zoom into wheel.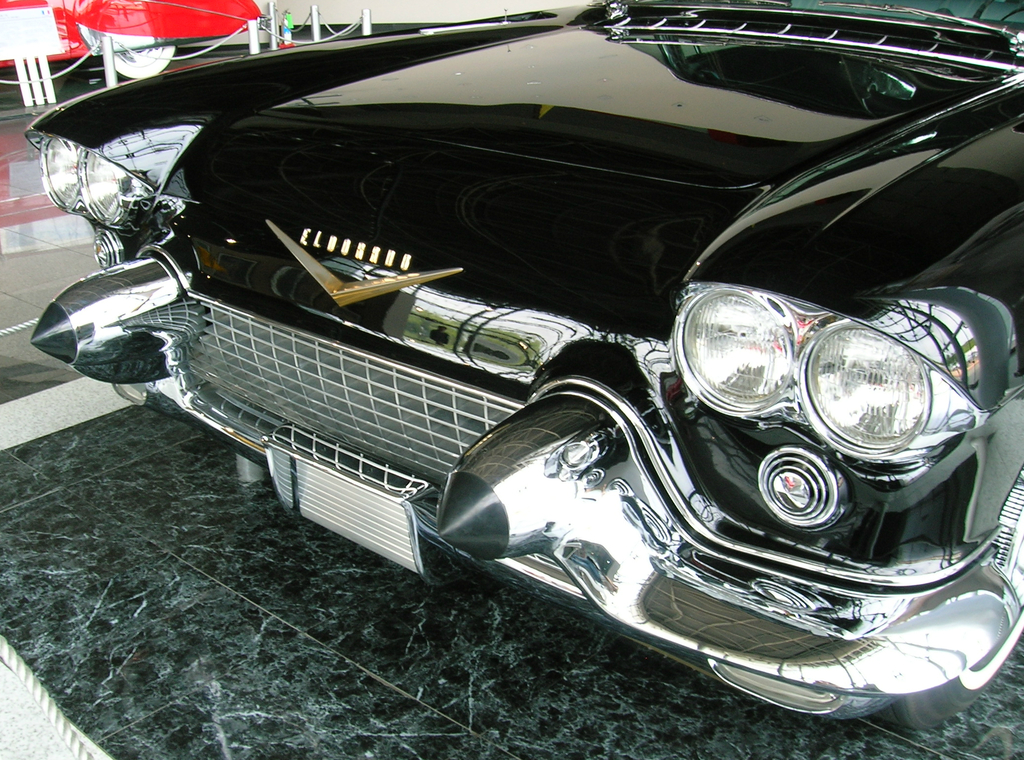
Zoom target: {"left": 865, "top": 471, "right": 1023, "bottom": 738}.
